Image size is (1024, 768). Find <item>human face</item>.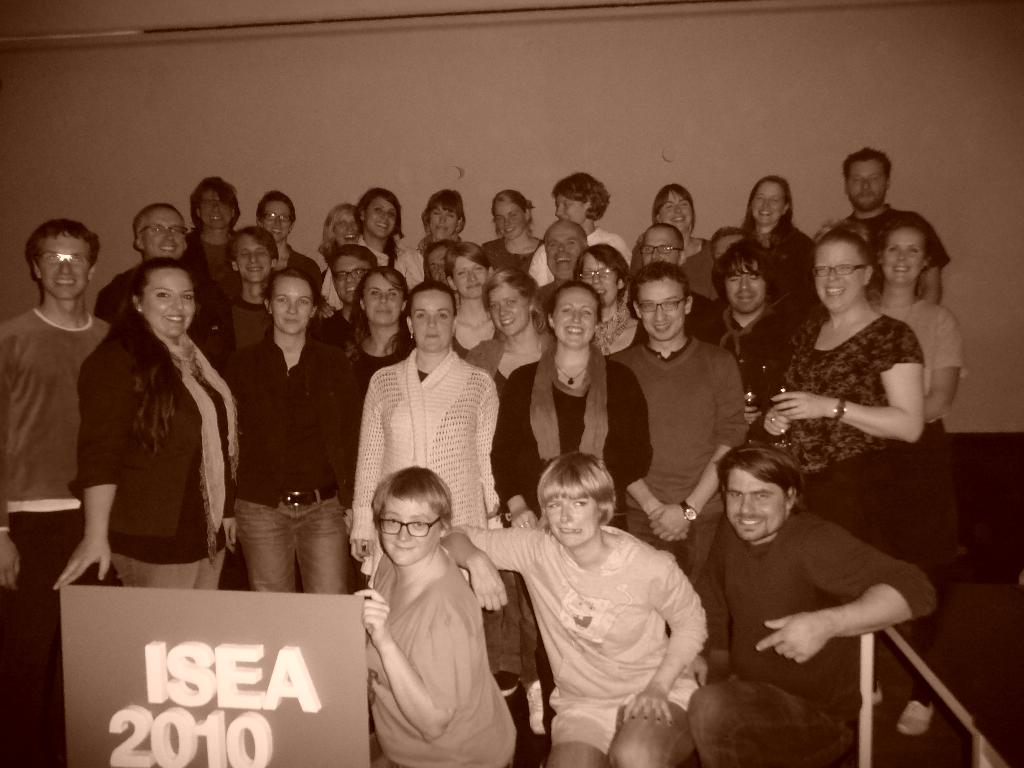
<bbox>362, 200, 397, 237</bbox>.
